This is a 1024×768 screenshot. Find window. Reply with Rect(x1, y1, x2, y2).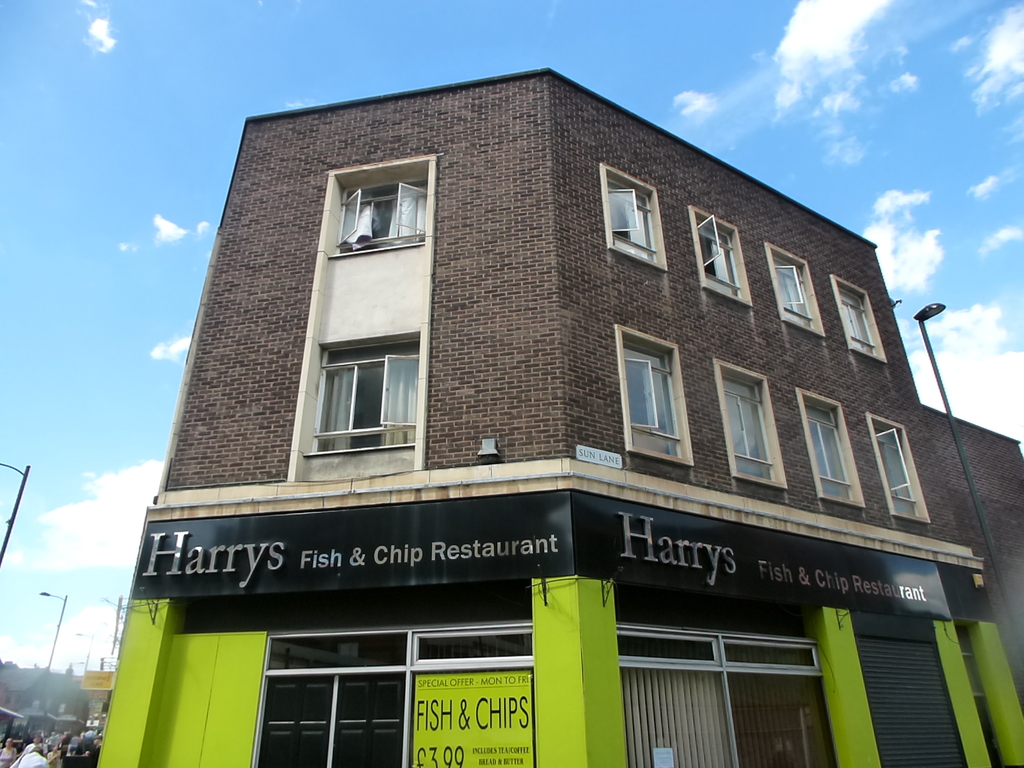
Rect(692, 208, 749, 307).
